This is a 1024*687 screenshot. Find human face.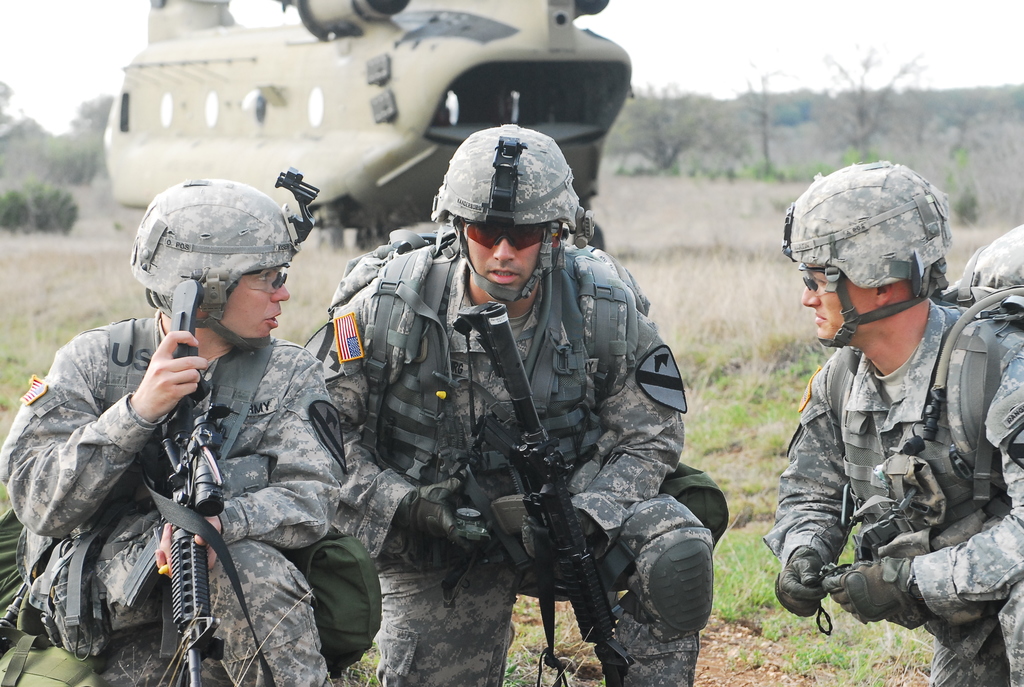
Bounding box: [x1=463, y1=222, x2=542, y2=290].
